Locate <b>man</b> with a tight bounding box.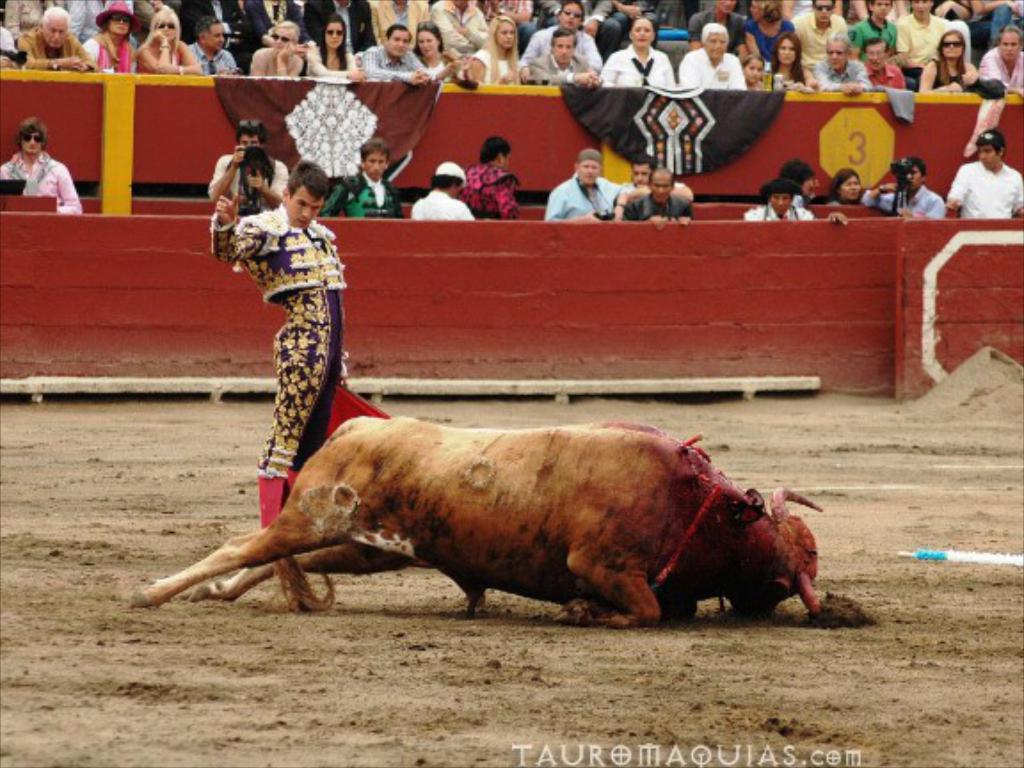
<region>213, 155, 404, 521</region>.
